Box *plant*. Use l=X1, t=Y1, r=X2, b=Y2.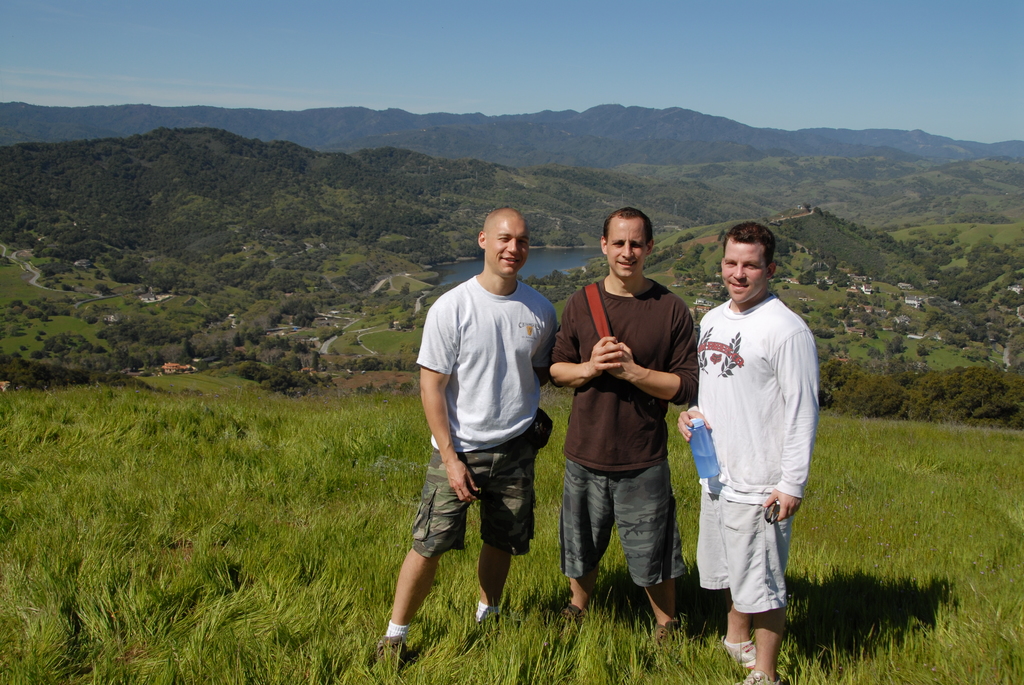
l=645, t=264, r=721, b=319.
